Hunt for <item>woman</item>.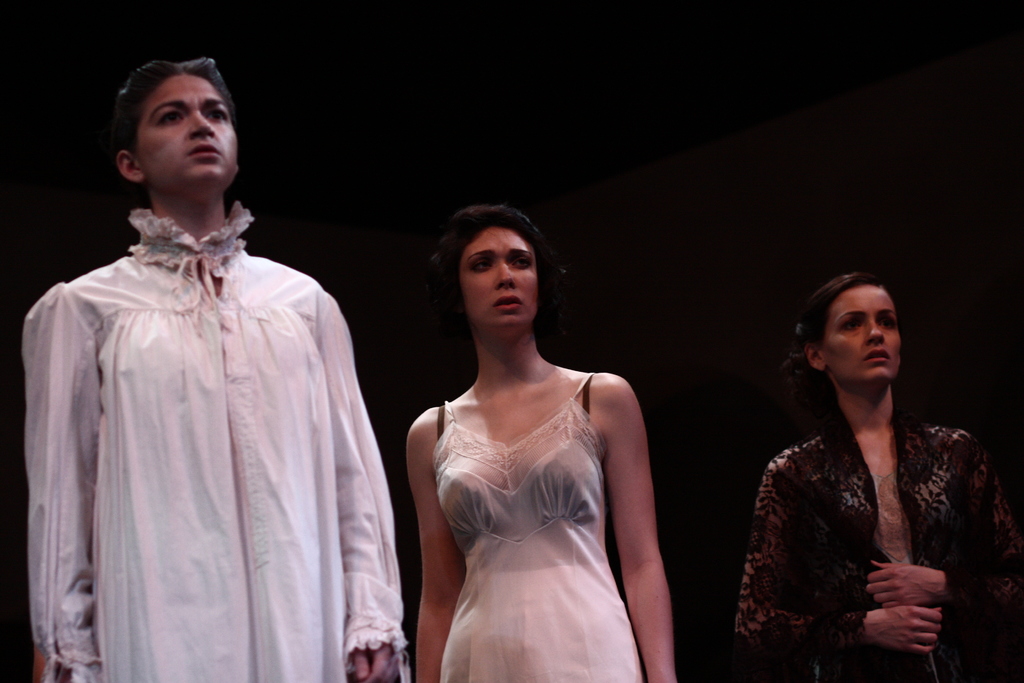
Hunted down at [left=28, top=60, right=408, bottom=682].
